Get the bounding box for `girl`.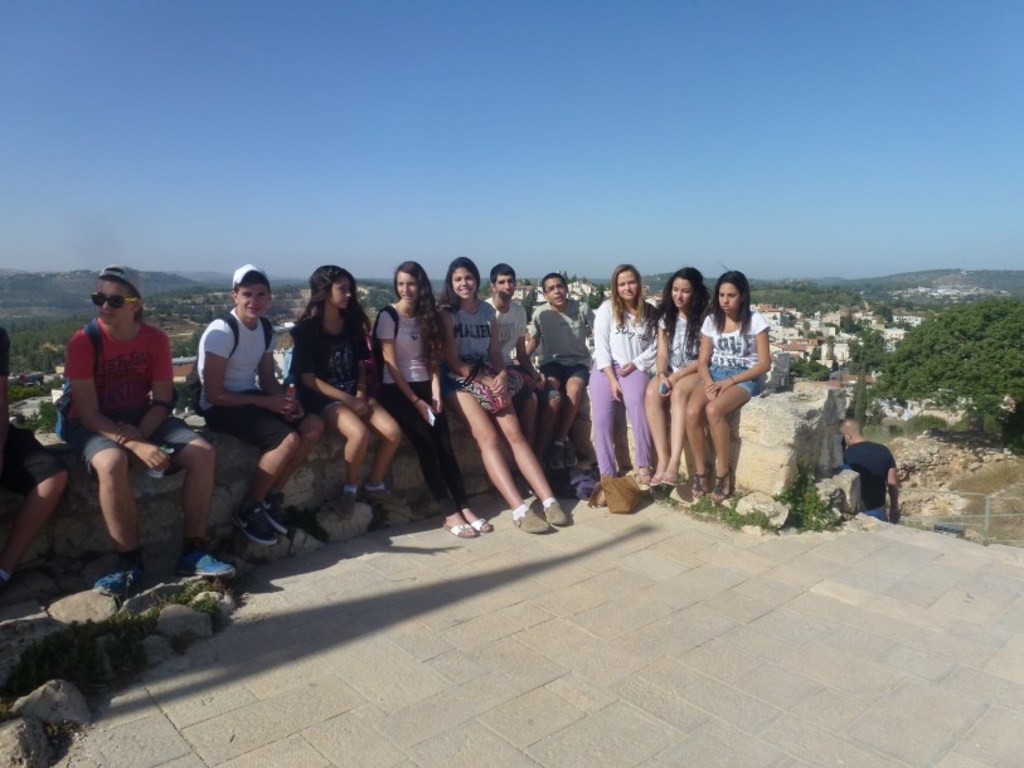
375:256:491:534.
